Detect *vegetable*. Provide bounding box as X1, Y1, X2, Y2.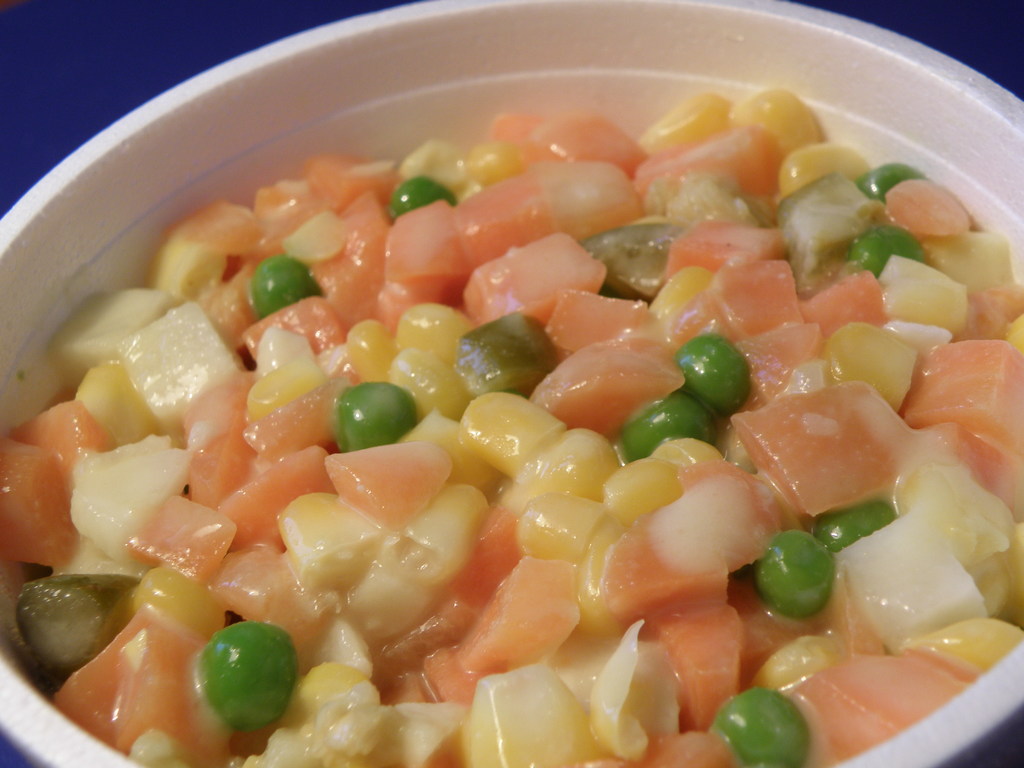
845, 221, 931, 284.
